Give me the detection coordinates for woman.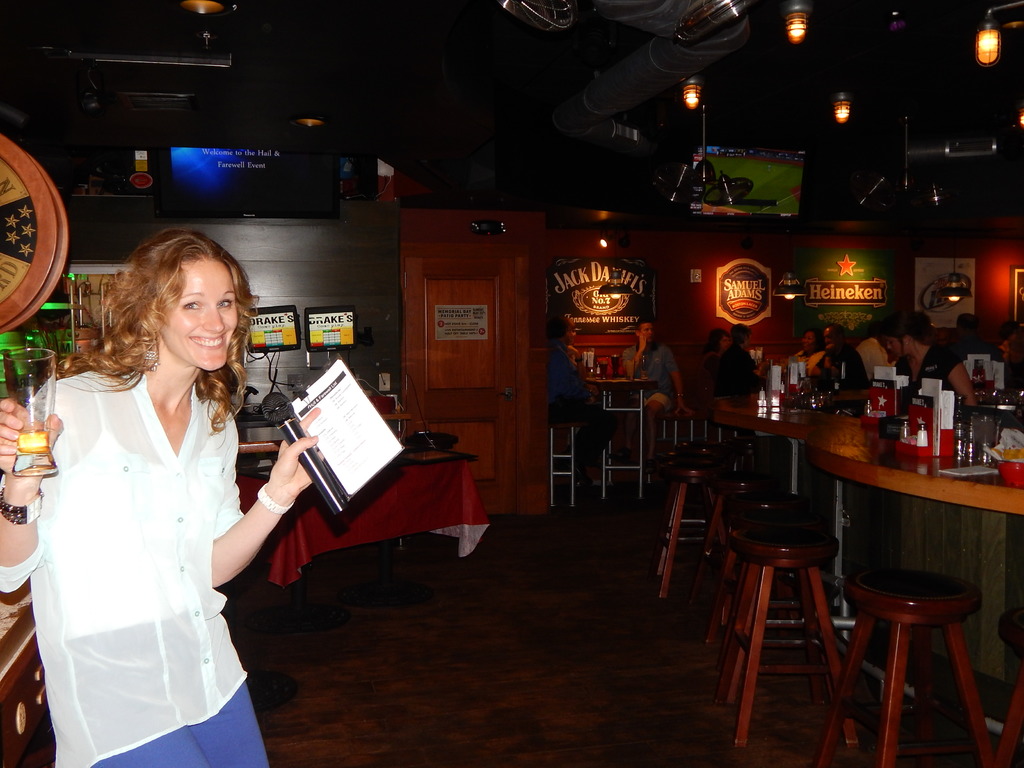
x1=791, y1=324, x2=820, y2=373.
